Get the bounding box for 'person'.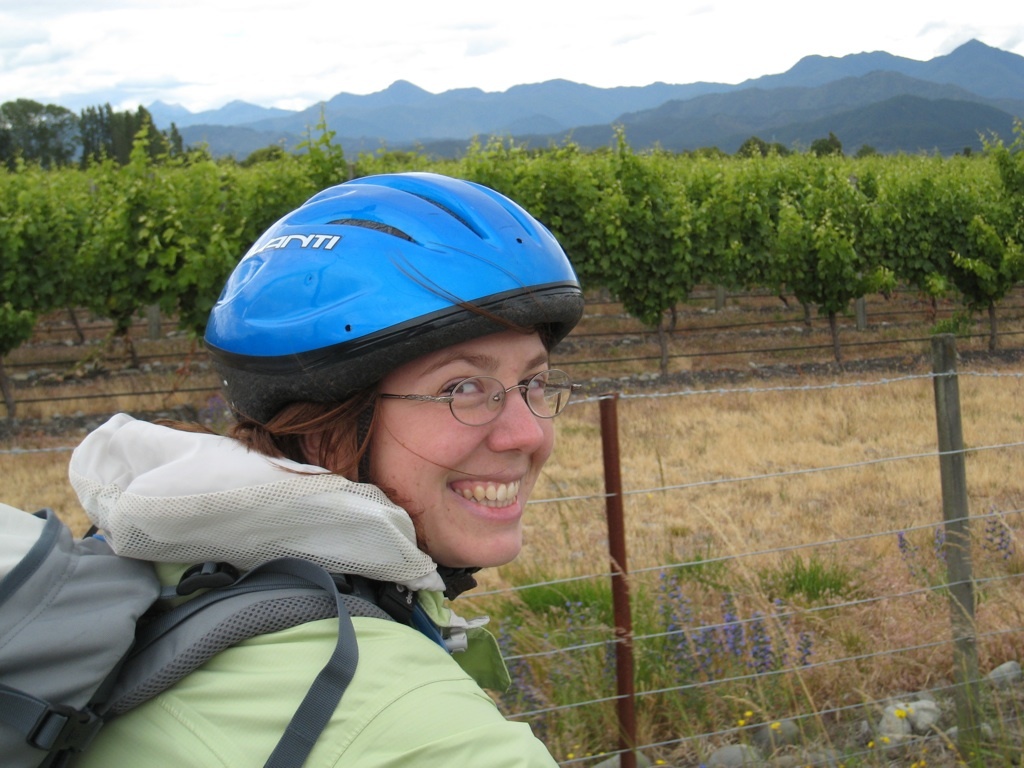
x1=106, y1=152, x2=646, y2=742.
